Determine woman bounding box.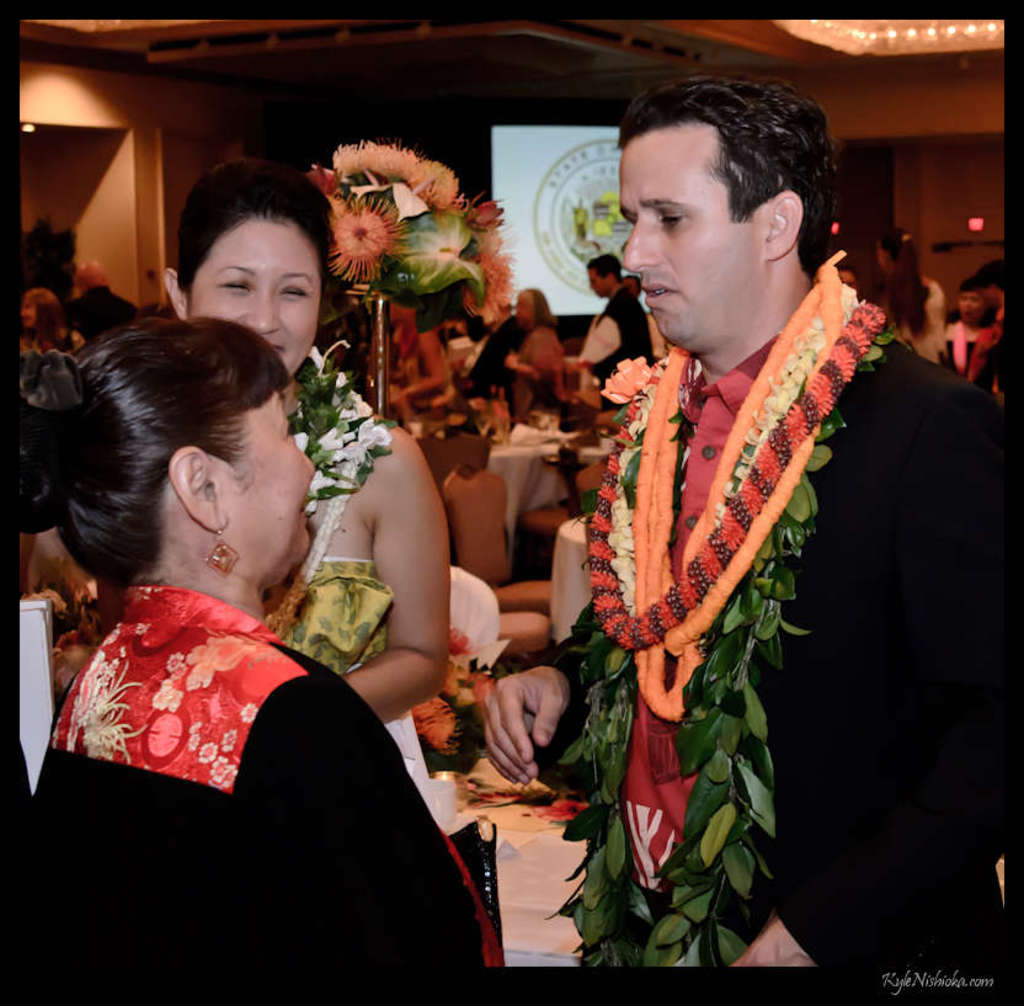
Determined: left=25, top=284, right=71, bottom=358.
